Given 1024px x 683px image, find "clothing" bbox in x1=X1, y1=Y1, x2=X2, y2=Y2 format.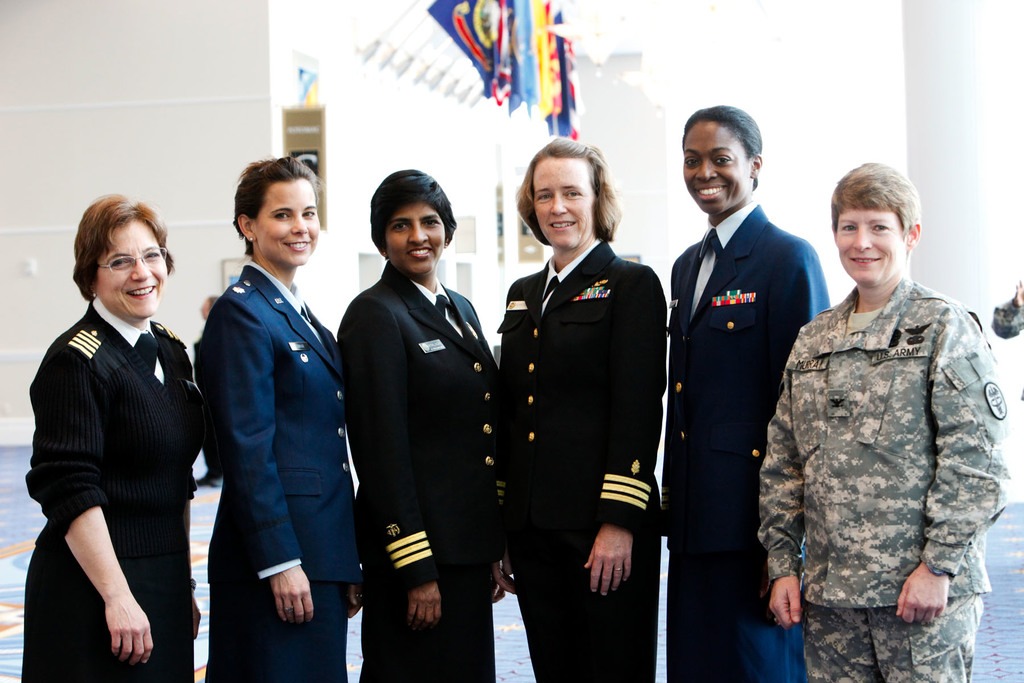
x1=992, y1=289, x2=1023, y2=404.
